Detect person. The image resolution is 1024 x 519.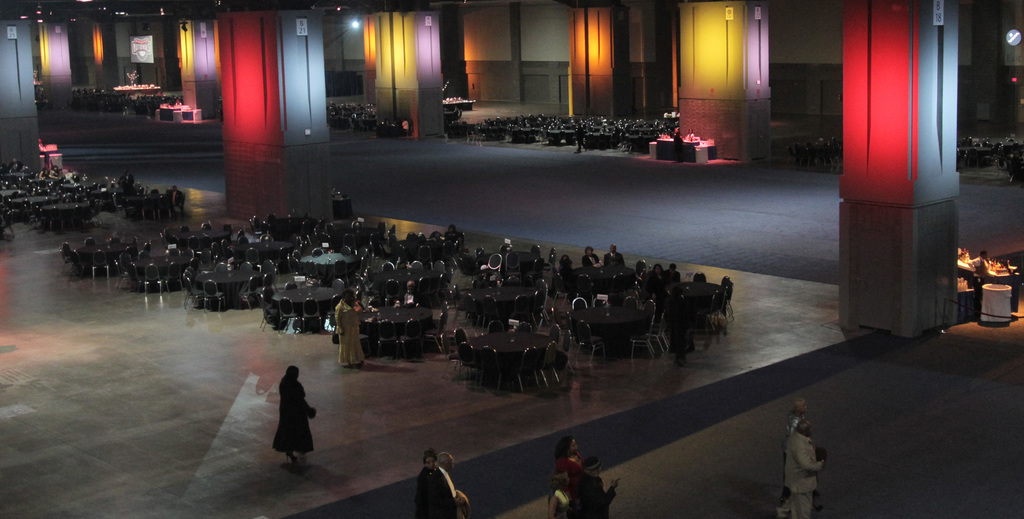
left=273, top=368, right=317, bottom=470.
